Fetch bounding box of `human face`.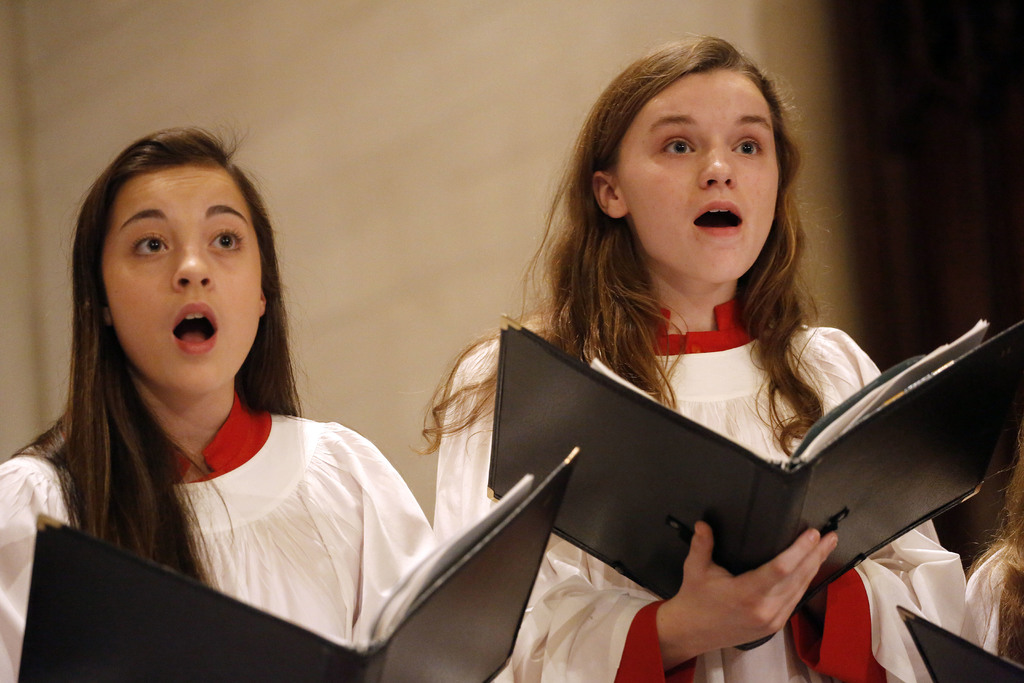
Bbox: 99 167 263 390.
